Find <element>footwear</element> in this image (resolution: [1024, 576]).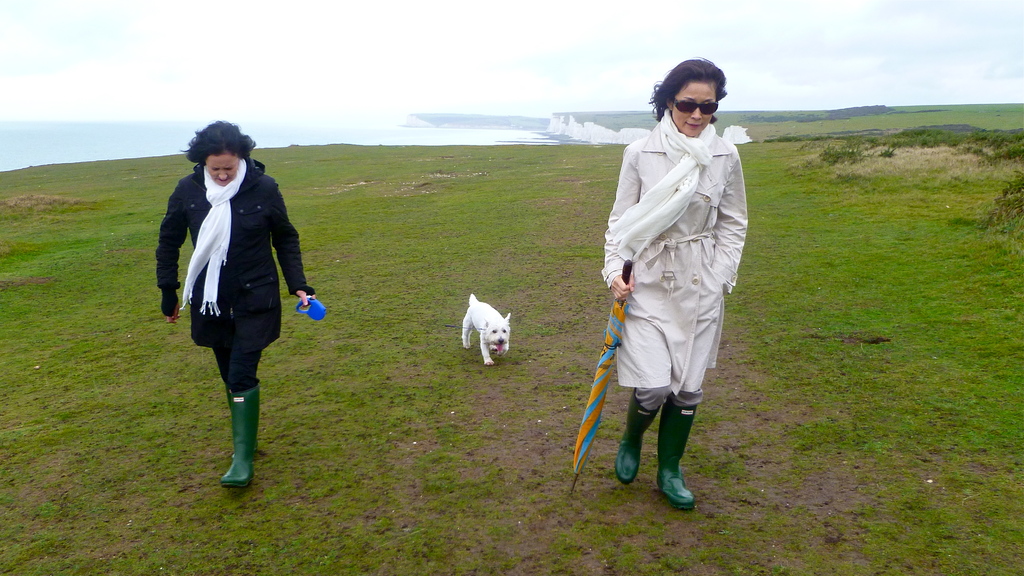
BBox(616, 384, 664, 488).
